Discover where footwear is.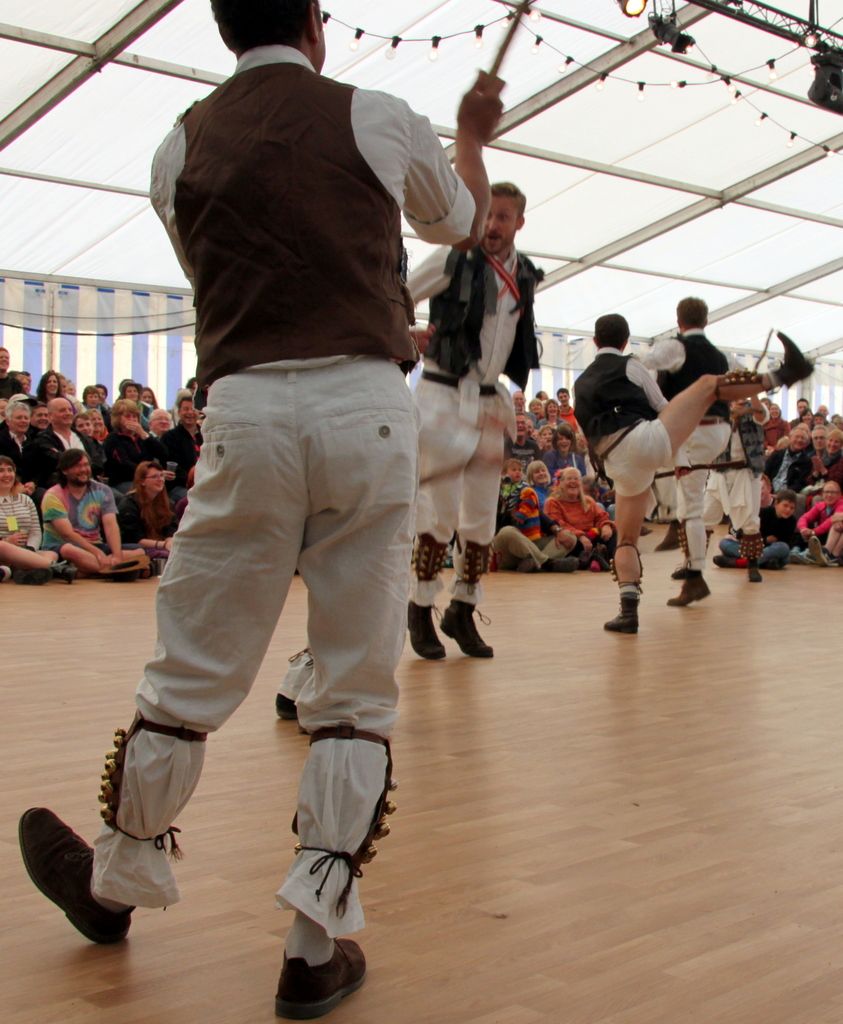
Discovered at region(49, 559, 77, 580).
